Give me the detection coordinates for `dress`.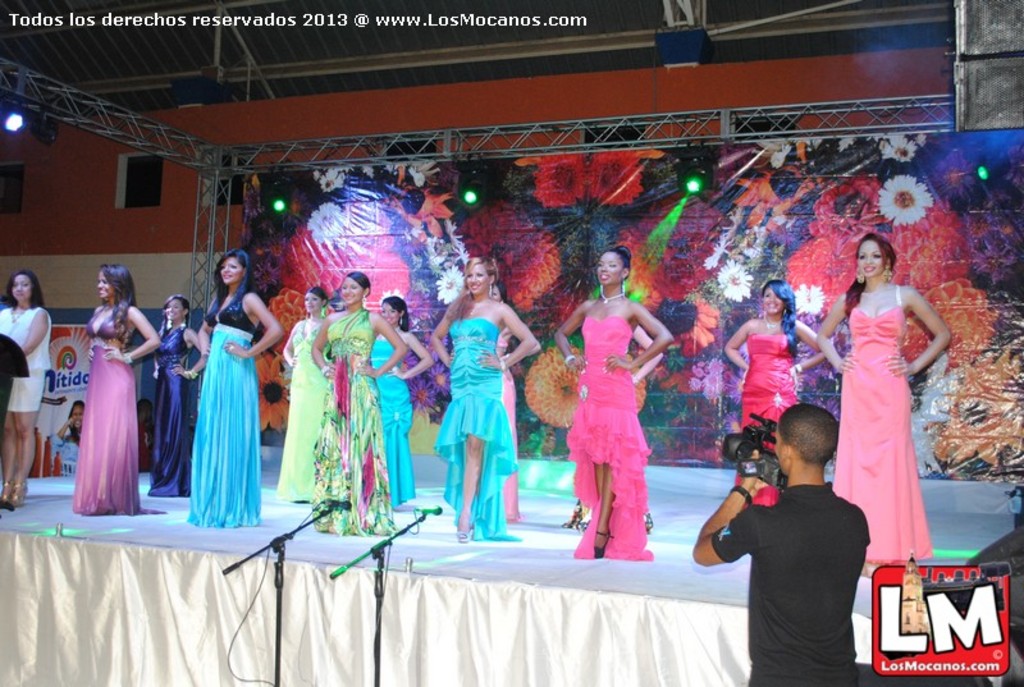
Rect(503, 336, 518, 521).
